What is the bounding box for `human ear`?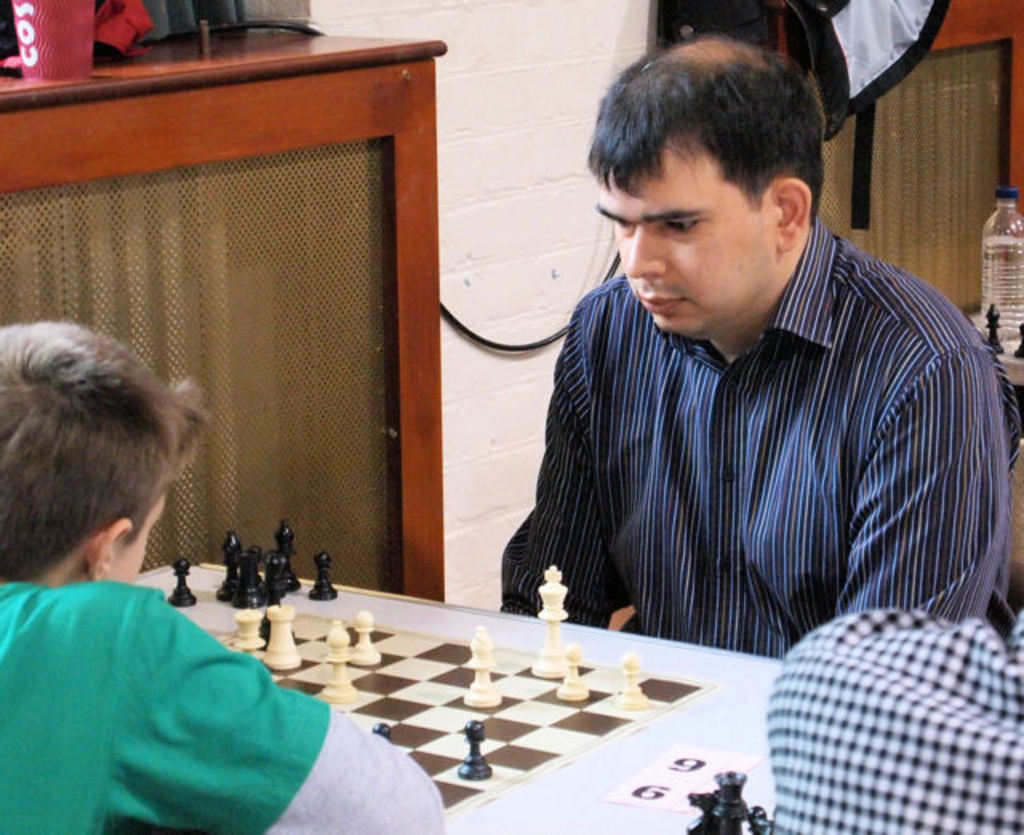
select_region(779, 178, 808, 251).
